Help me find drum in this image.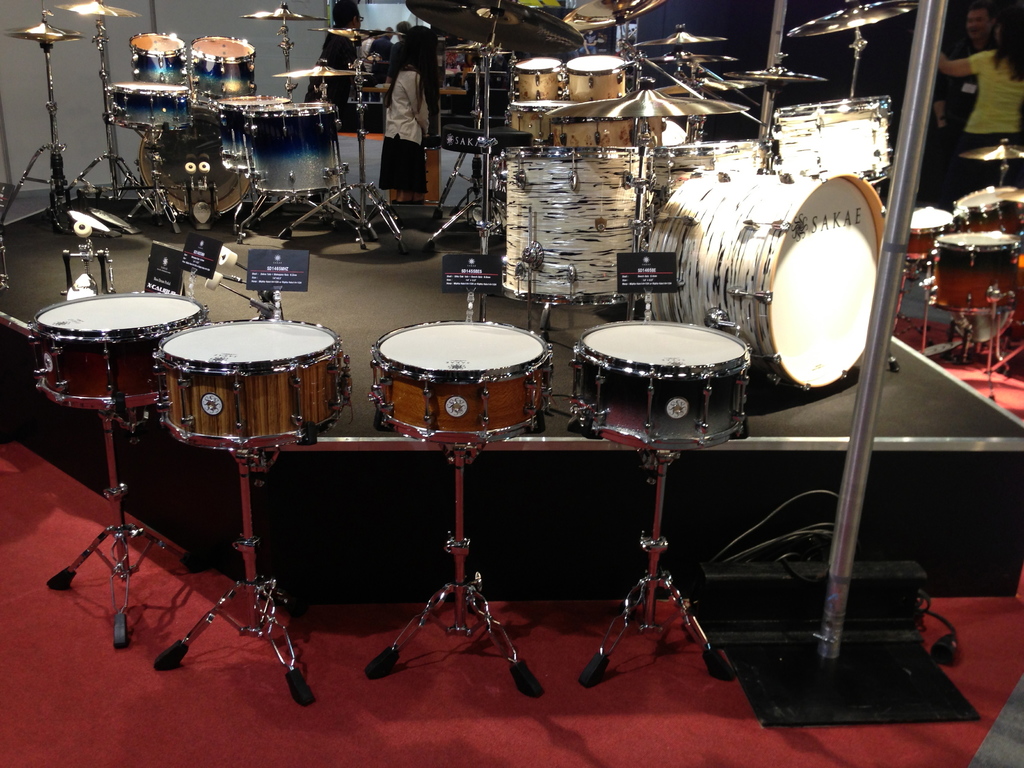
Found it: left=149, top=318, right=351, bottom=457.
